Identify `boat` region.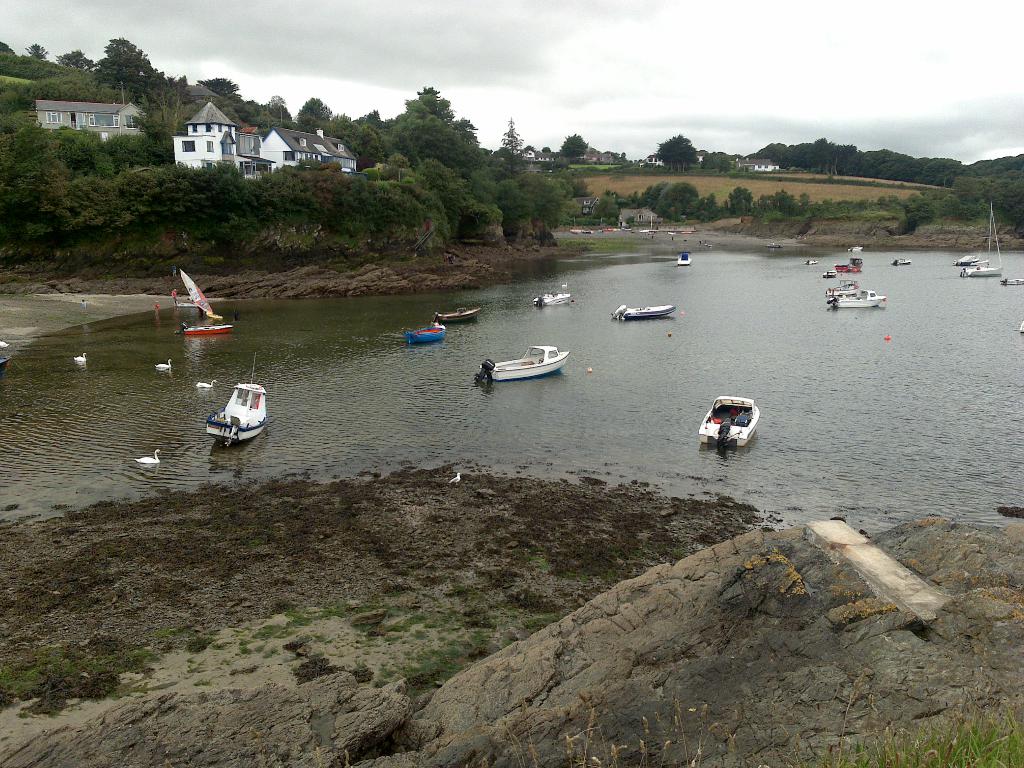
Region: <region>673, 248, 699, 267</region>.
